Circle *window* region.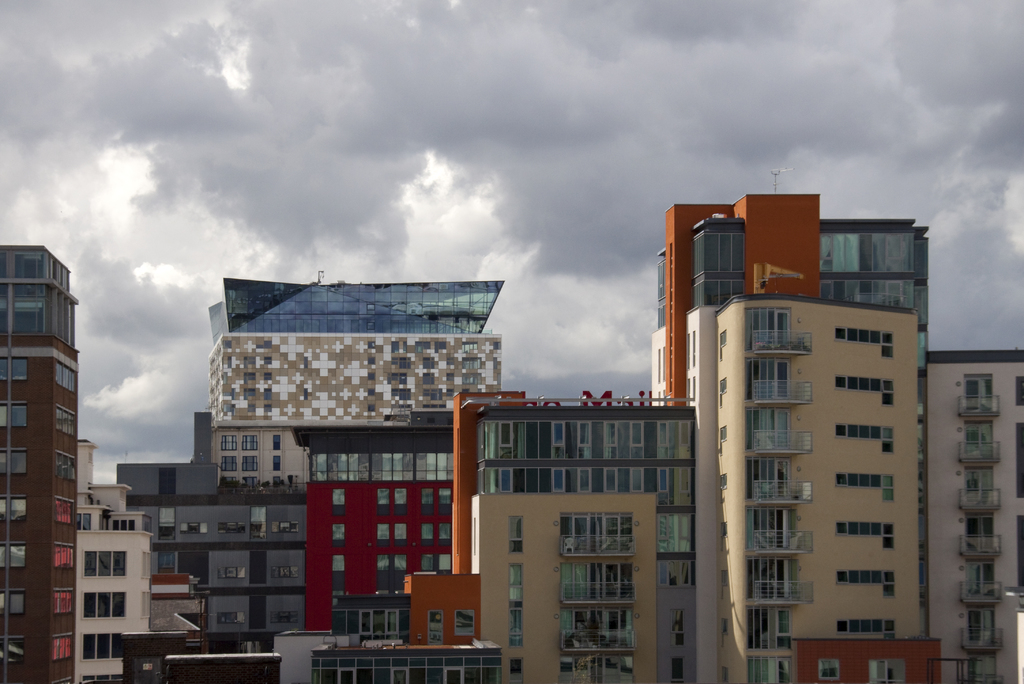
Region: bbox=(966, 423, 996, 457).
